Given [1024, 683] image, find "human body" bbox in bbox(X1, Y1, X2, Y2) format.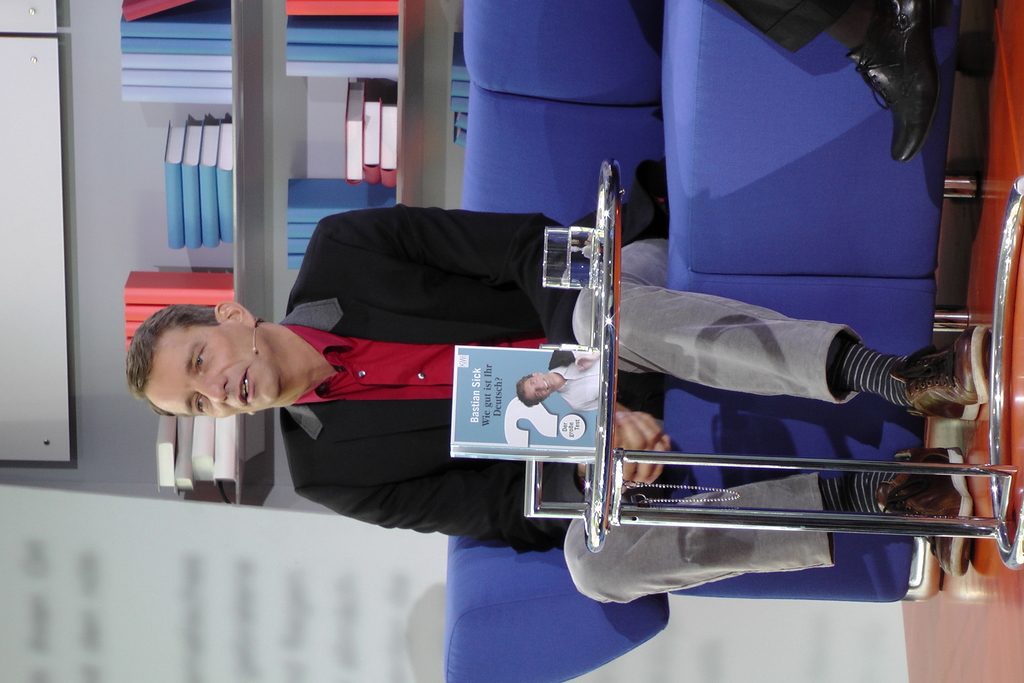
bbox(545, 350, 601, 410).
